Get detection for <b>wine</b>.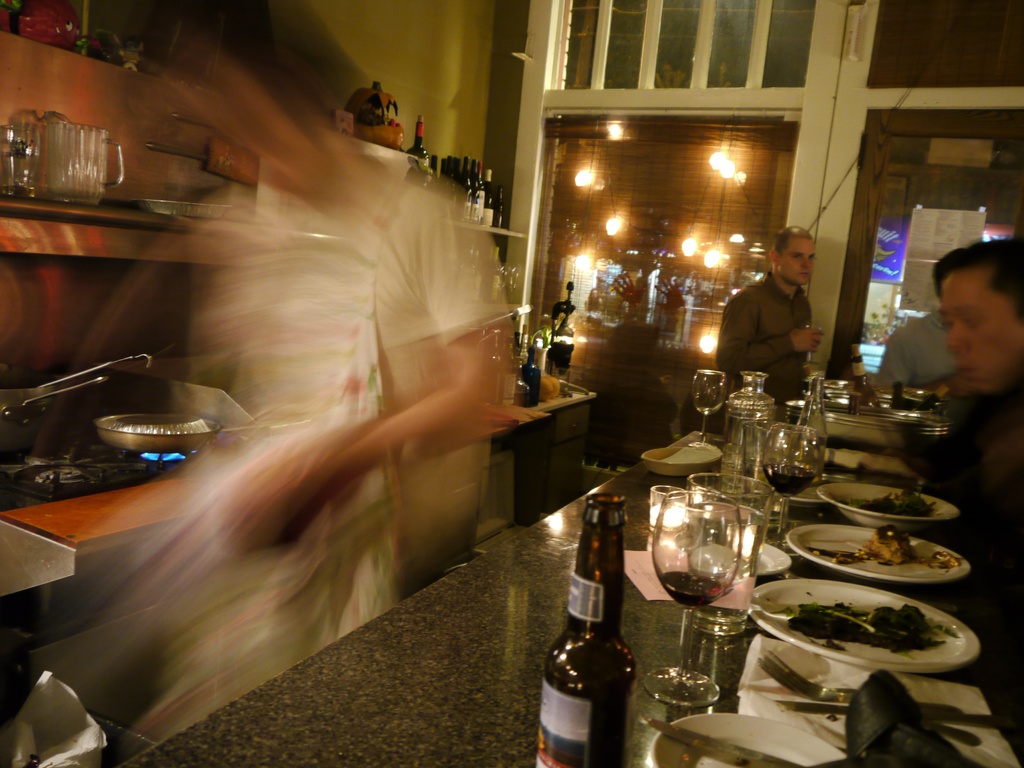
Detection: left=762, top=463, right=812, bottom=497.
